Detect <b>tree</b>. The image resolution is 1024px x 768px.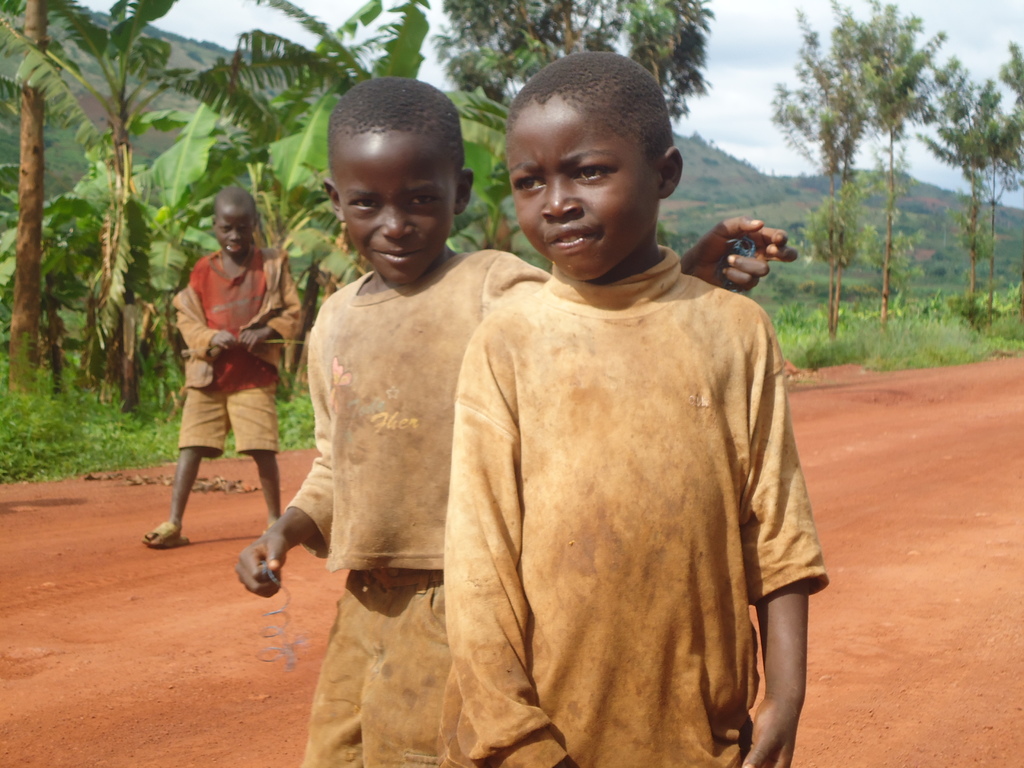
bbox=[758, 3, 887, 346].
